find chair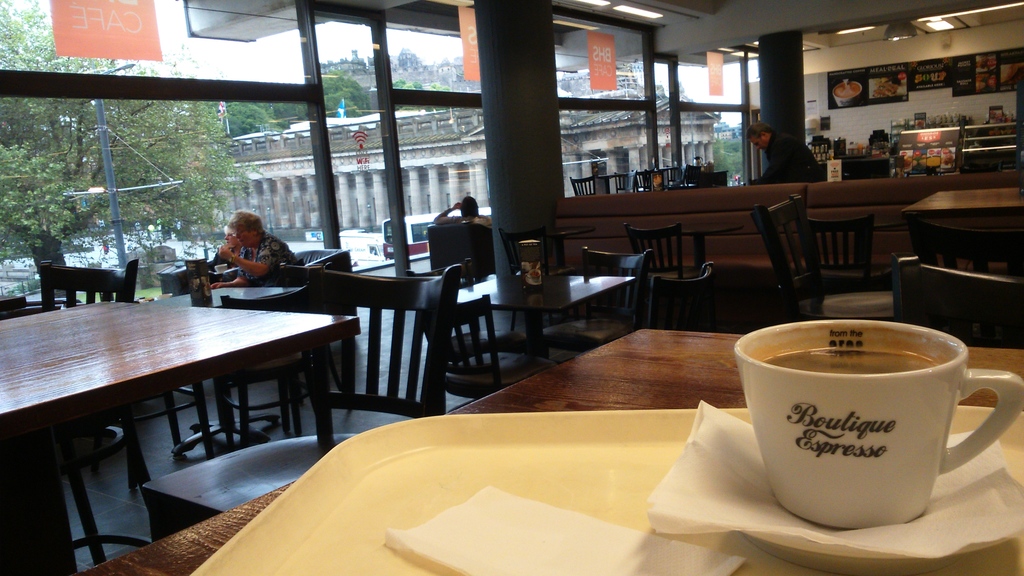
412 253 523 381
